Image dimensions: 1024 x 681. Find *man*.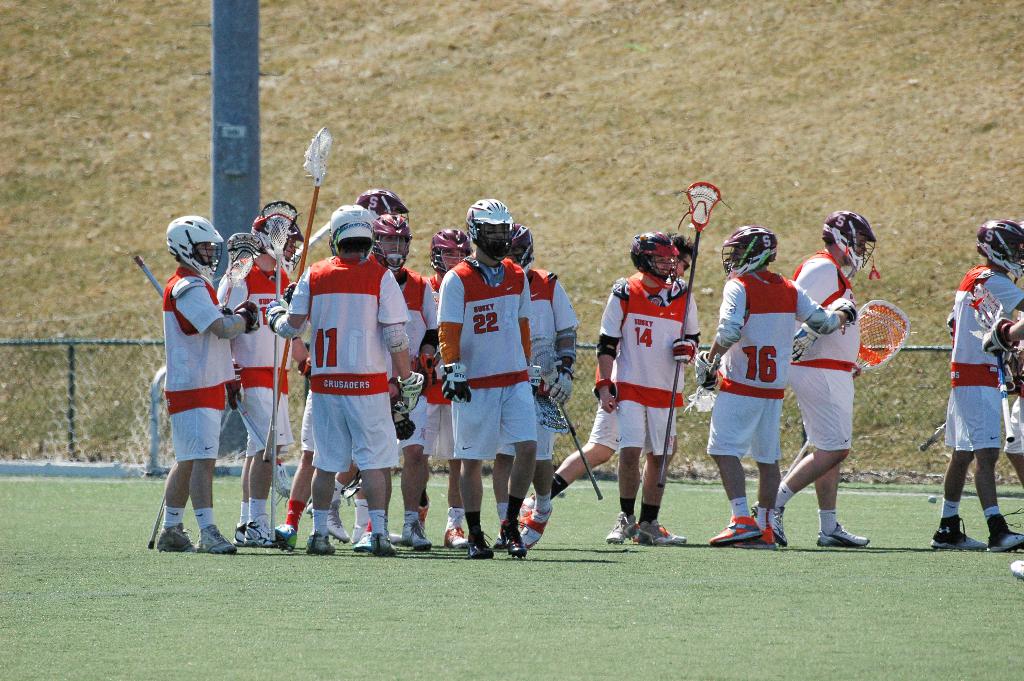
(left=750, top=209, right=867, bottom=545).
